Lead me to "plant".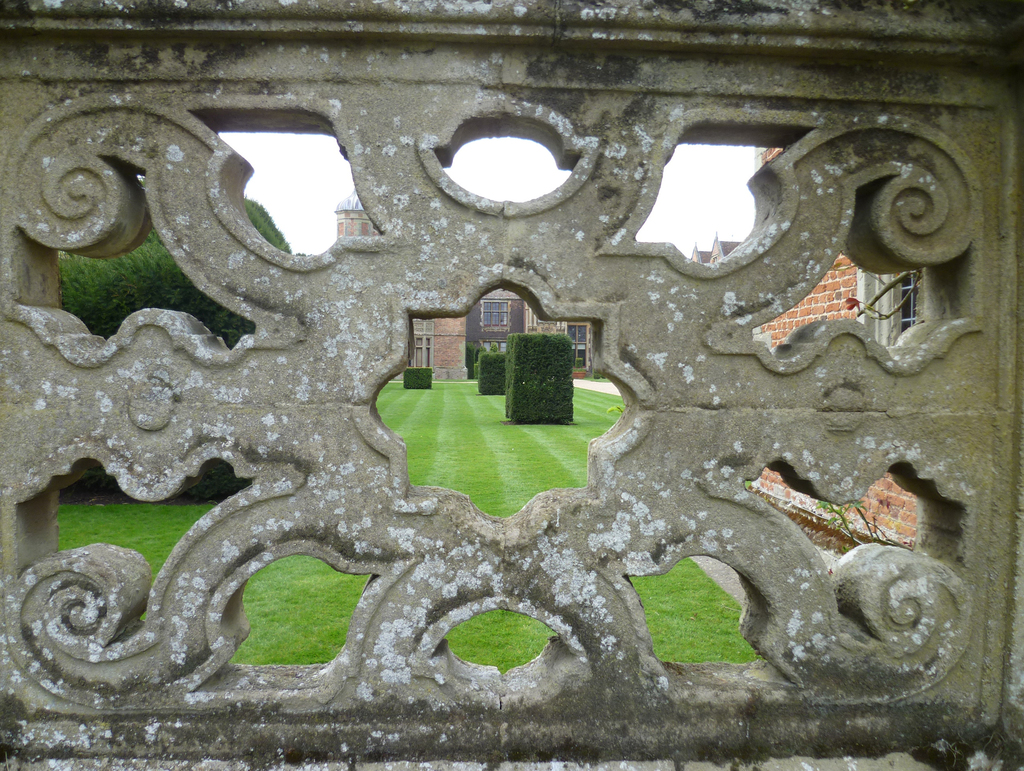
Lead to [405, 369, 432, 390].
